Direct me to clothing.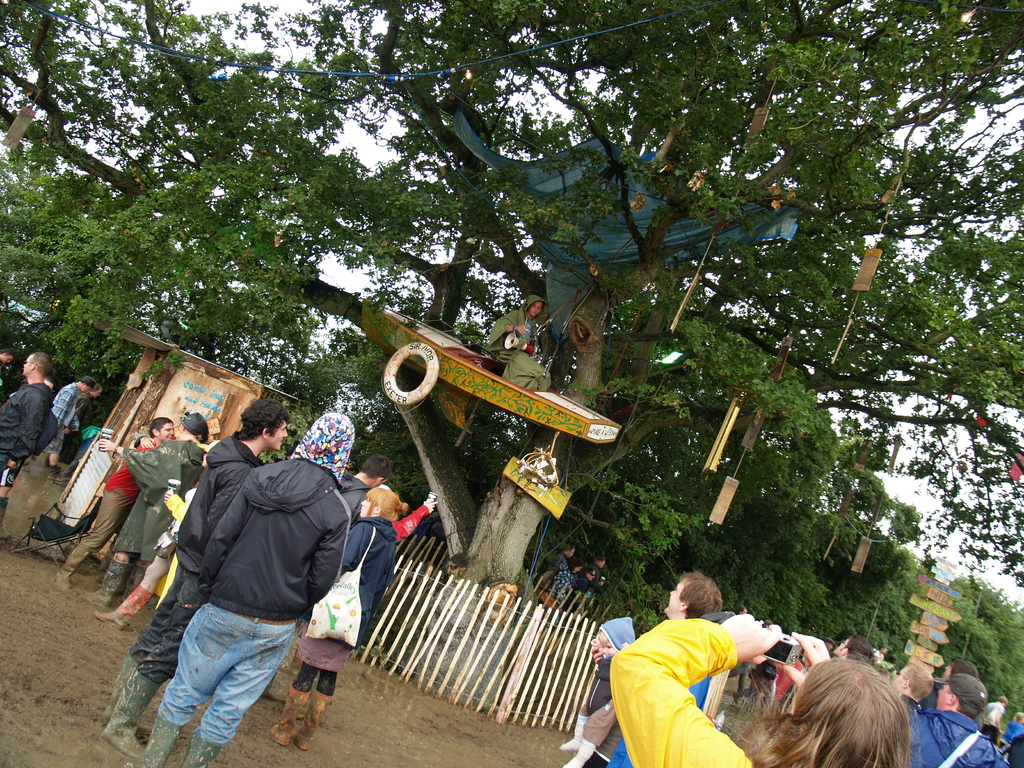
Direction: {"x1": 586, "y1": 563, "x2": 598, "y2": 596}.
